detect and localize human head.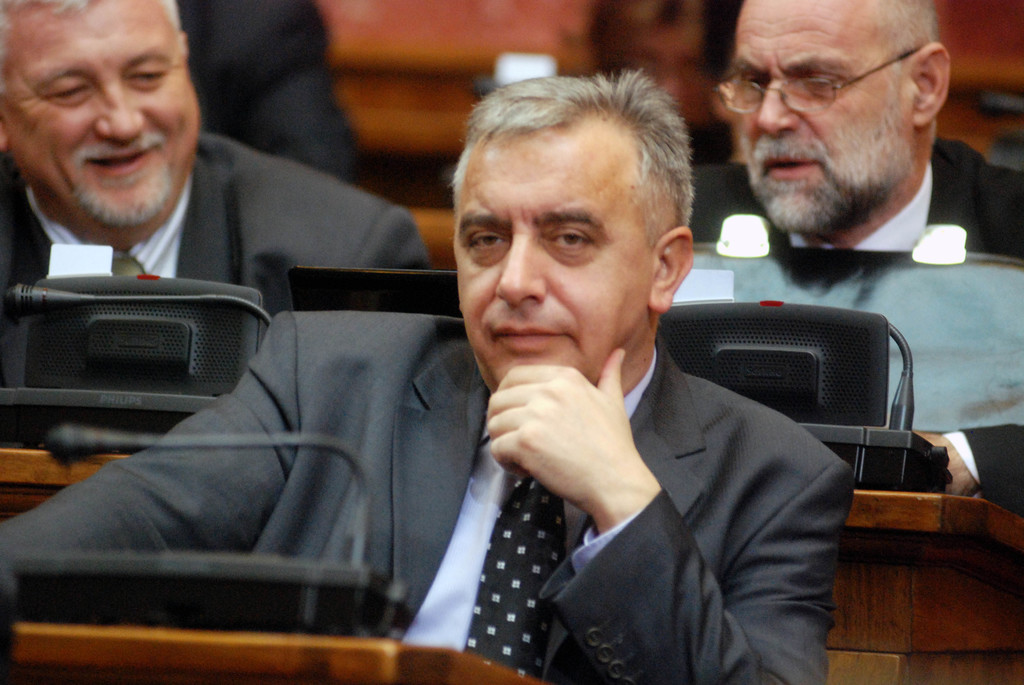
Localized at bbox(716, 0, 953, 235).
